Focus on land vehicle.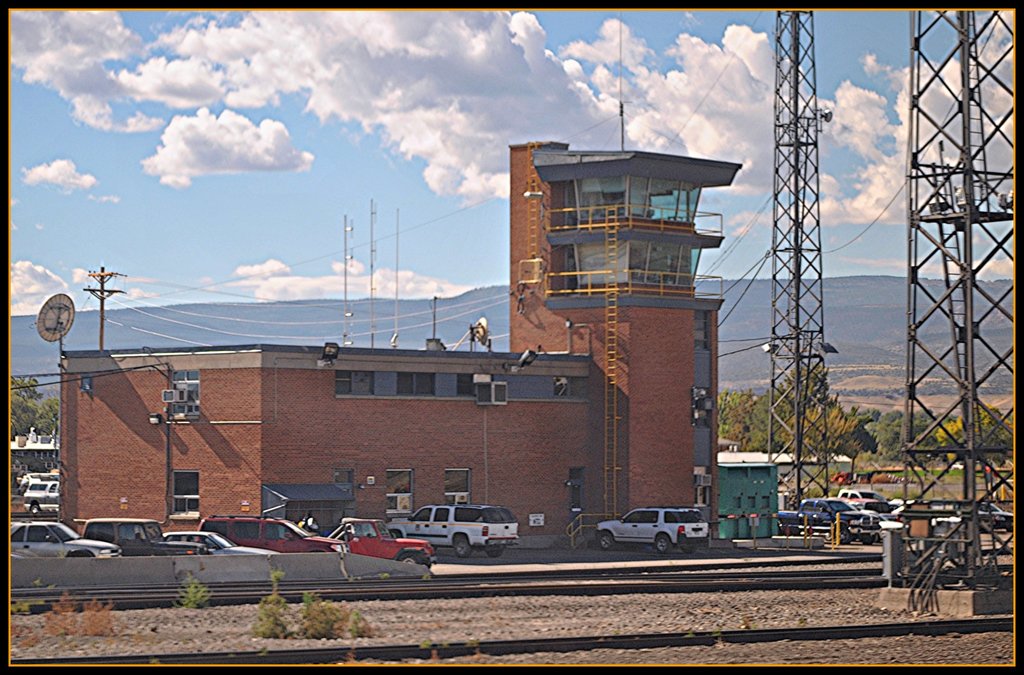
Focused at pyautogui.locateOnScreen(73, 516, 199, 557).
